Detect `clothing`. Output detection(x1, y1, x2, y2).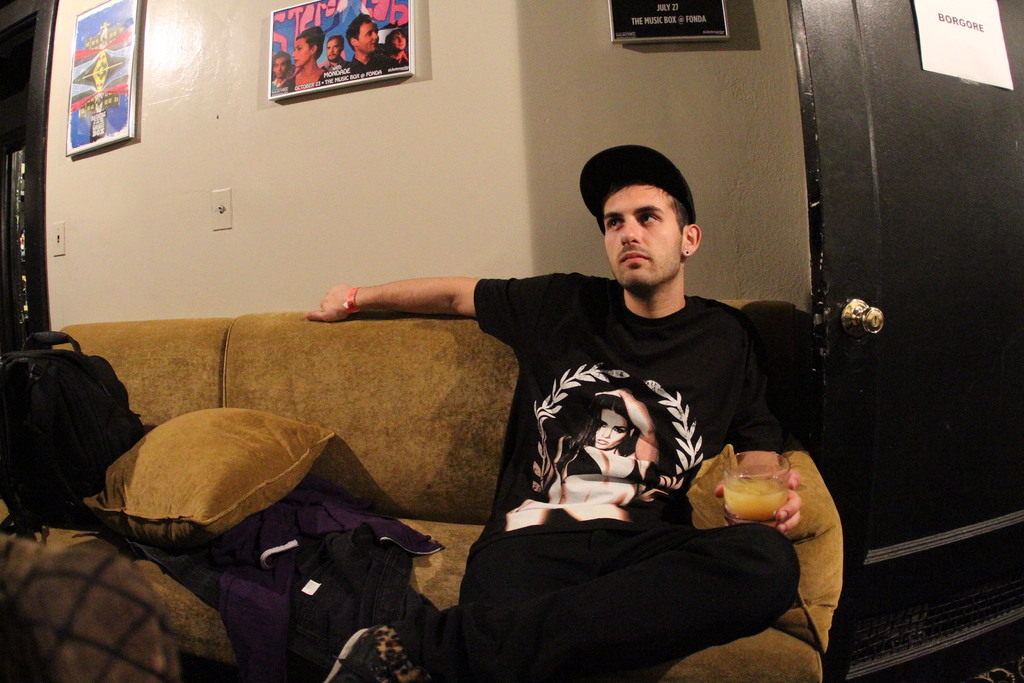
detection(558, 439, 648, 484).
